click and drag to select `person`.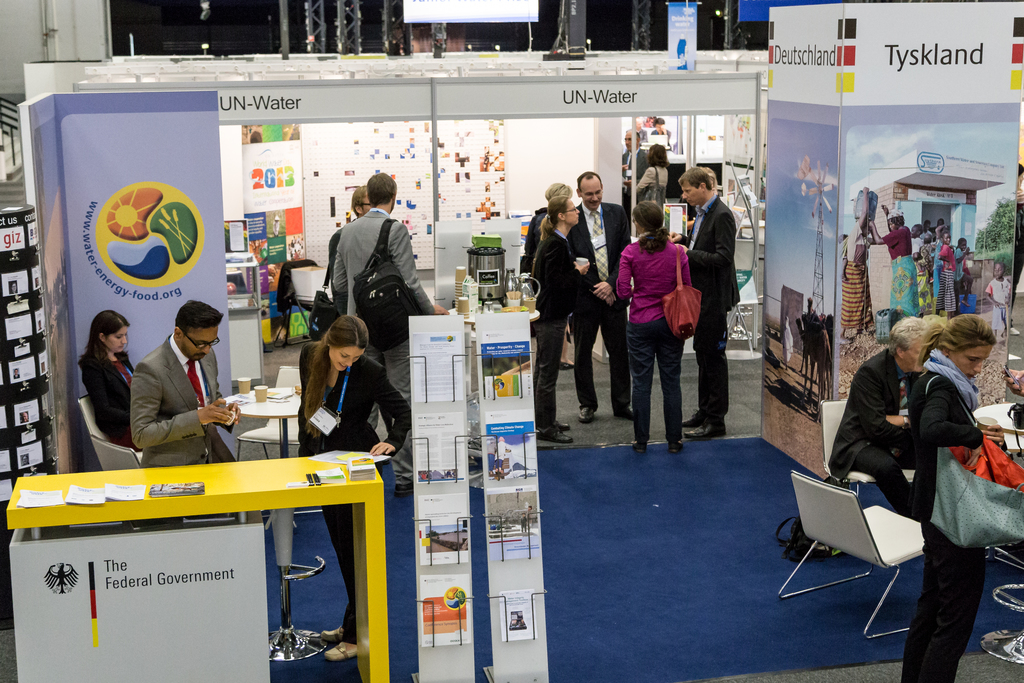
Selection: [x1=840, y1=185, x2=884, y2=344].
